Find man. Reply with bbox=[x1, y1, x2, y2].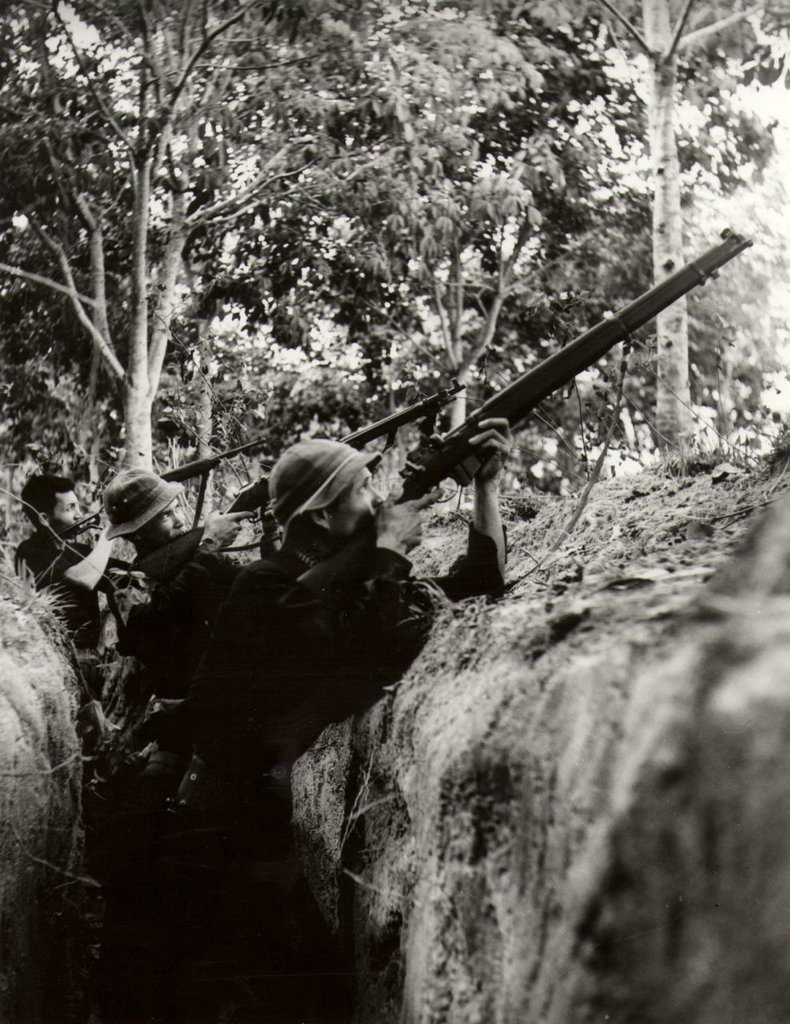
bbox=[14, 468, 118, 732].
